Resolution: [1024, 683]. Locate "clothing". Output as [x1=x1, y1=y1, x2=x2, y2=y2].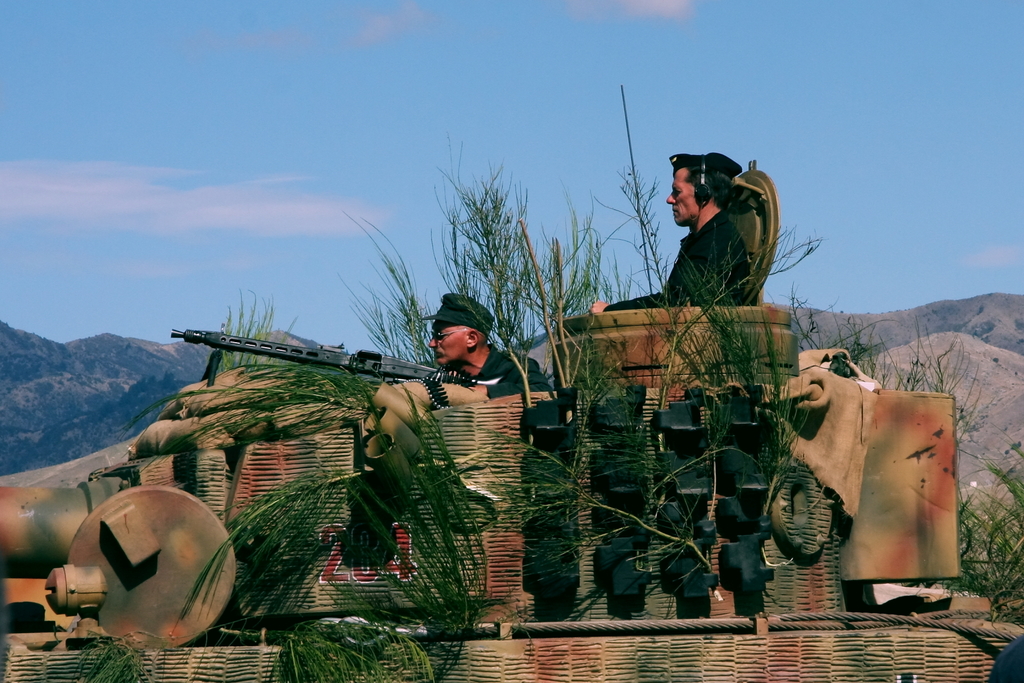
[x1=604, y1=208, x2=748, y2=311].
